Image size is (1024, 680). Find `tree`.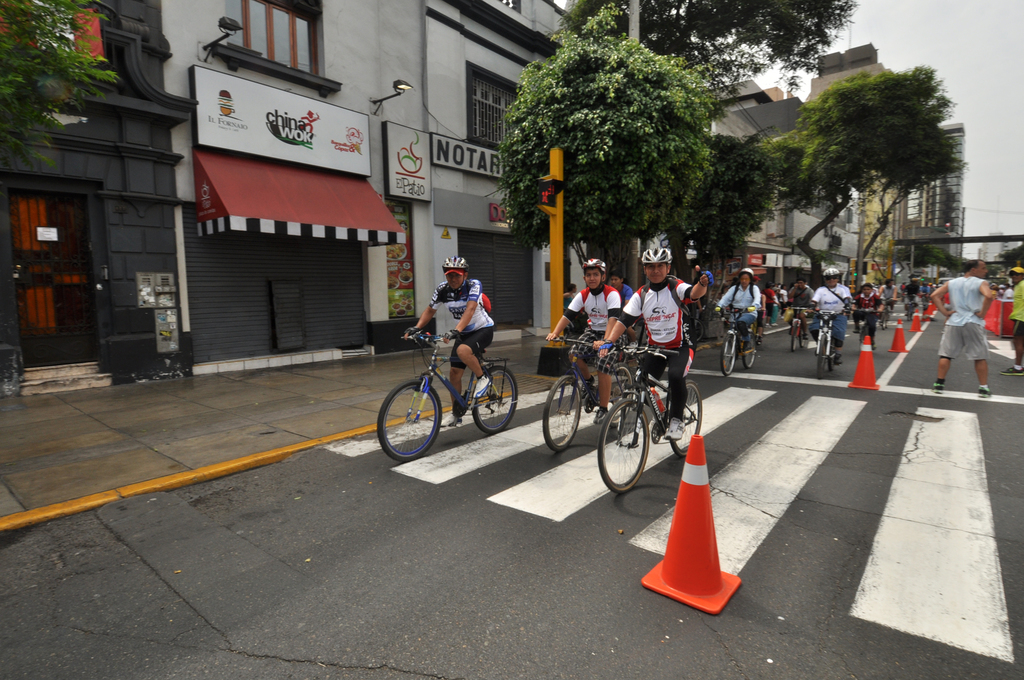
Rect(742, 43, 978, 287).
